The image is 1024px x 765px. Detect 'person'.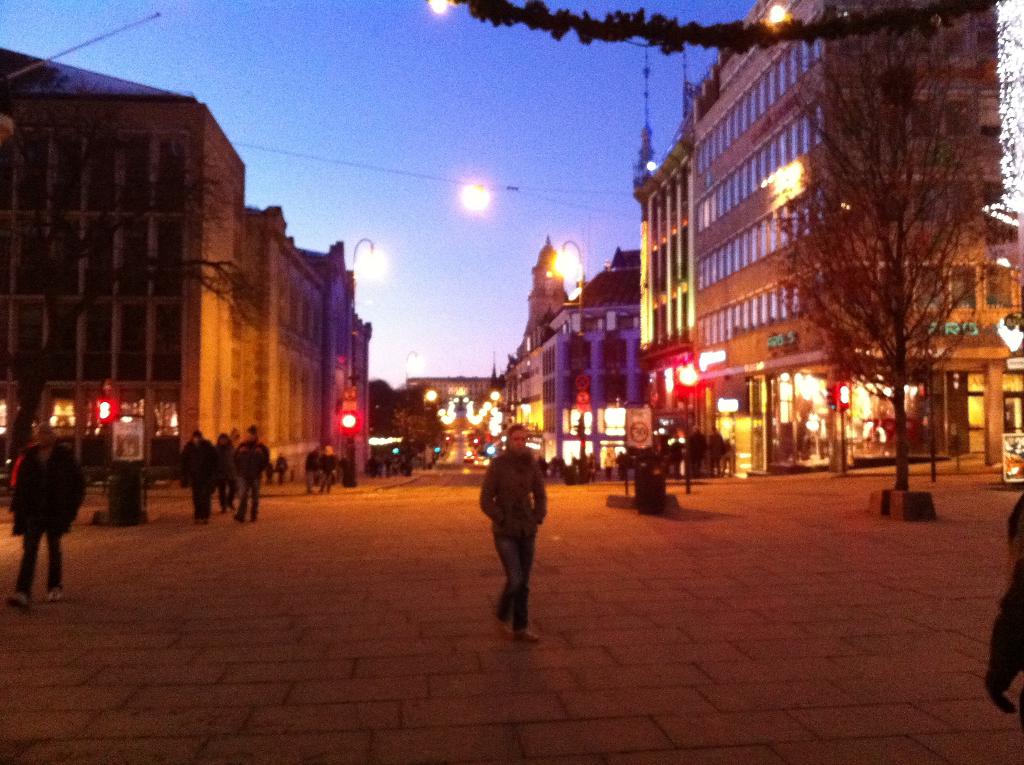
Detection: (x1=0, y1=416, x2=93, y2=610).
